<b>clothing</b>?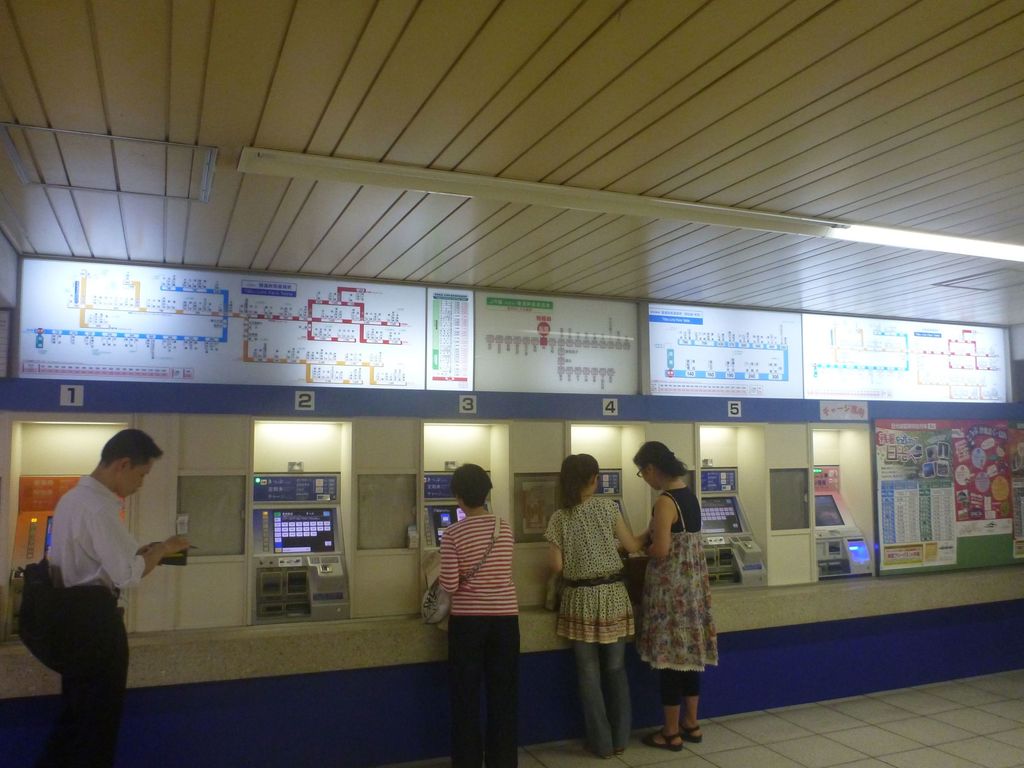
{"x1": 437, "y1": 510, "x2": 530, "y2": 767}
